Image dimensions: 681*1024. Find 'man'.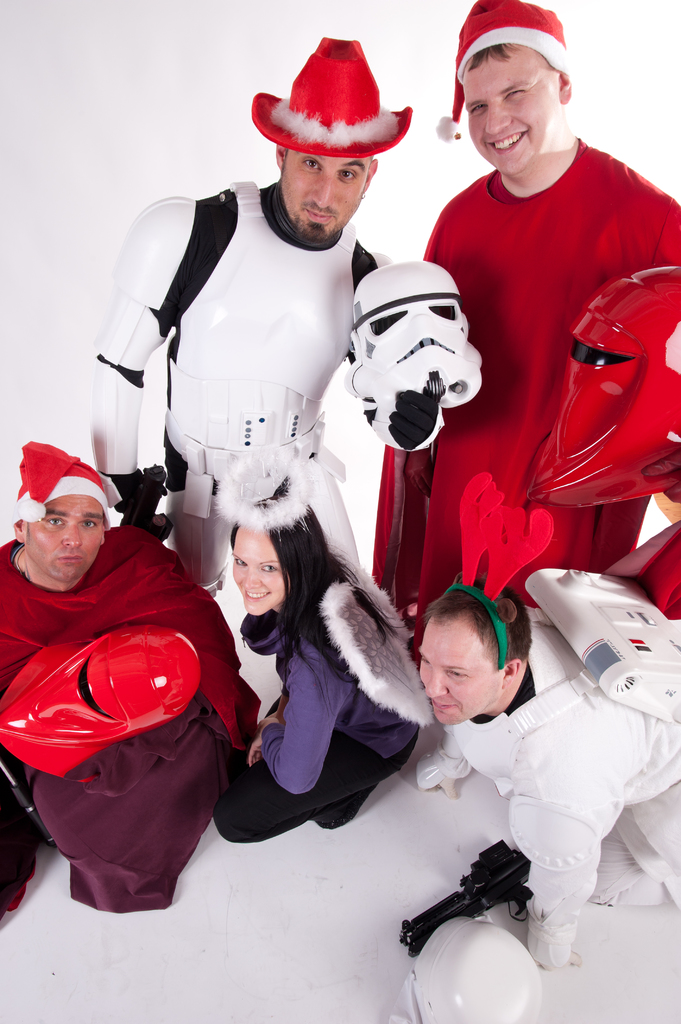
415, 1, 664, 609.
